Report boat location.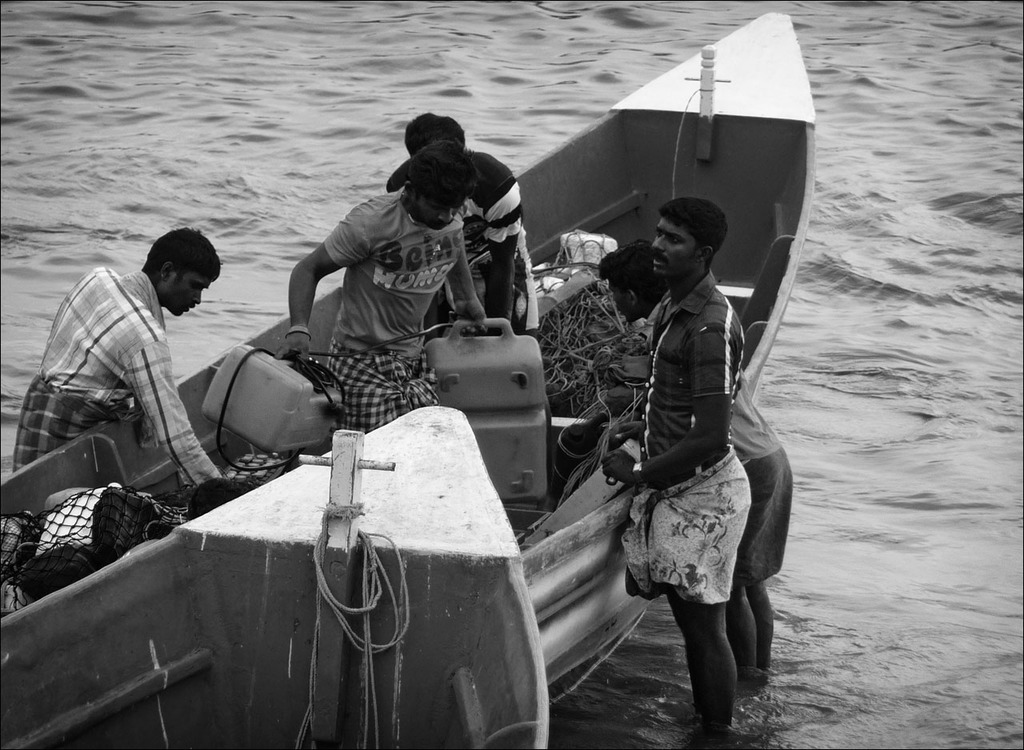
Report: rect(0, 7, 815, 749).
